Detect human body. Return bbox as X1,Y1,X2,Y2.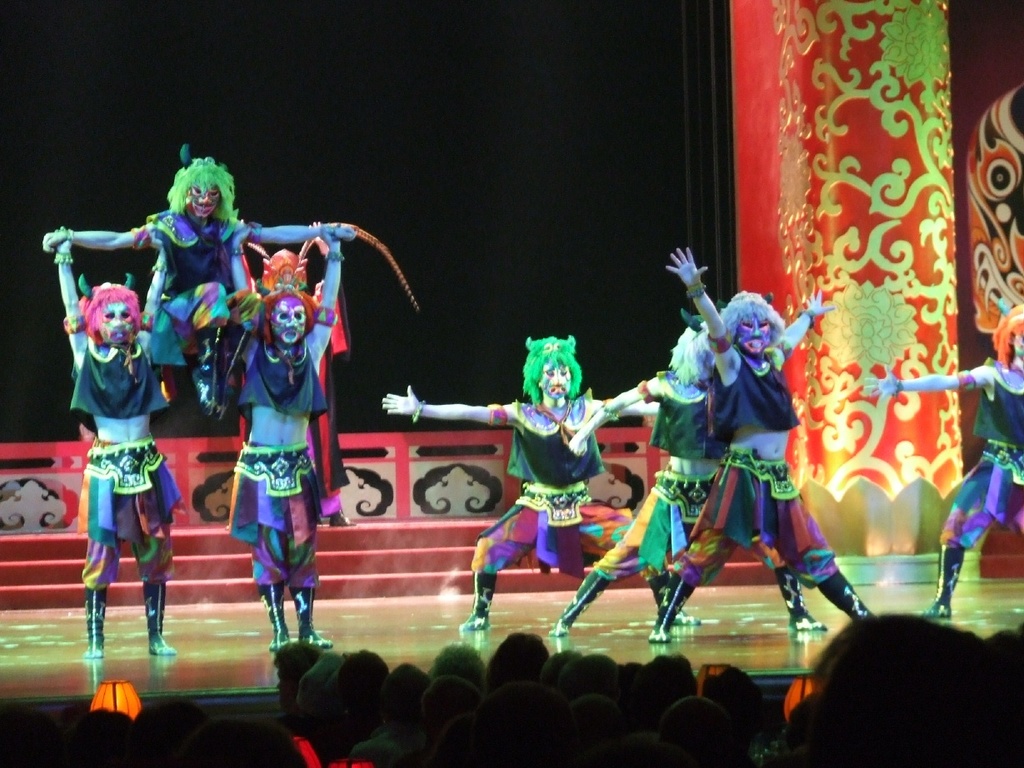
42,146,354,429.
